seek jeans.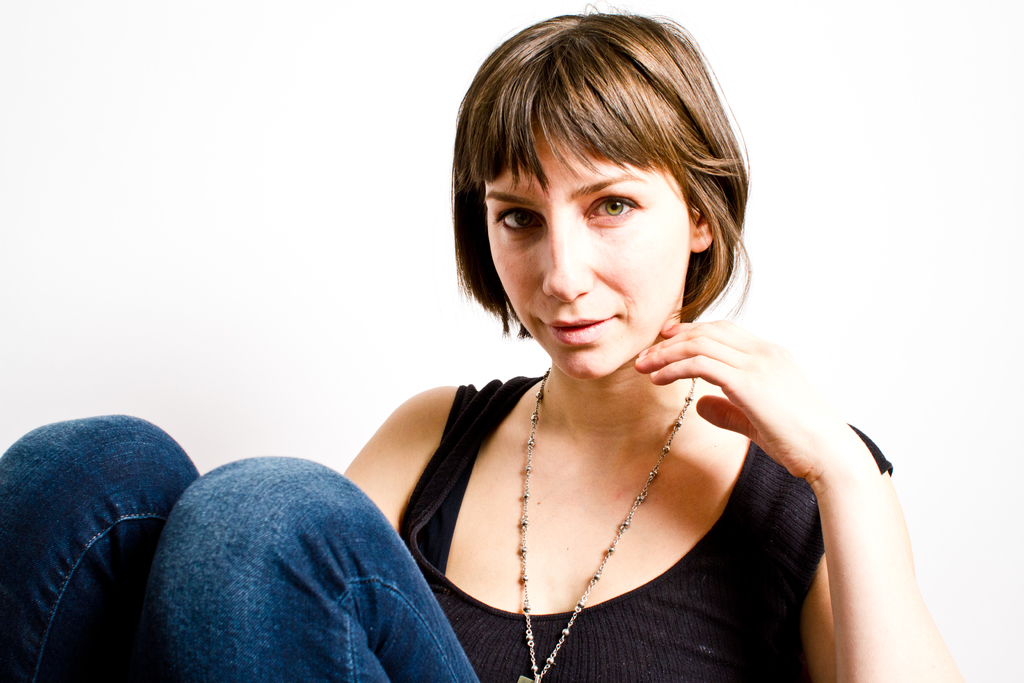
left=81, top=402, right=490, bottom=675.
